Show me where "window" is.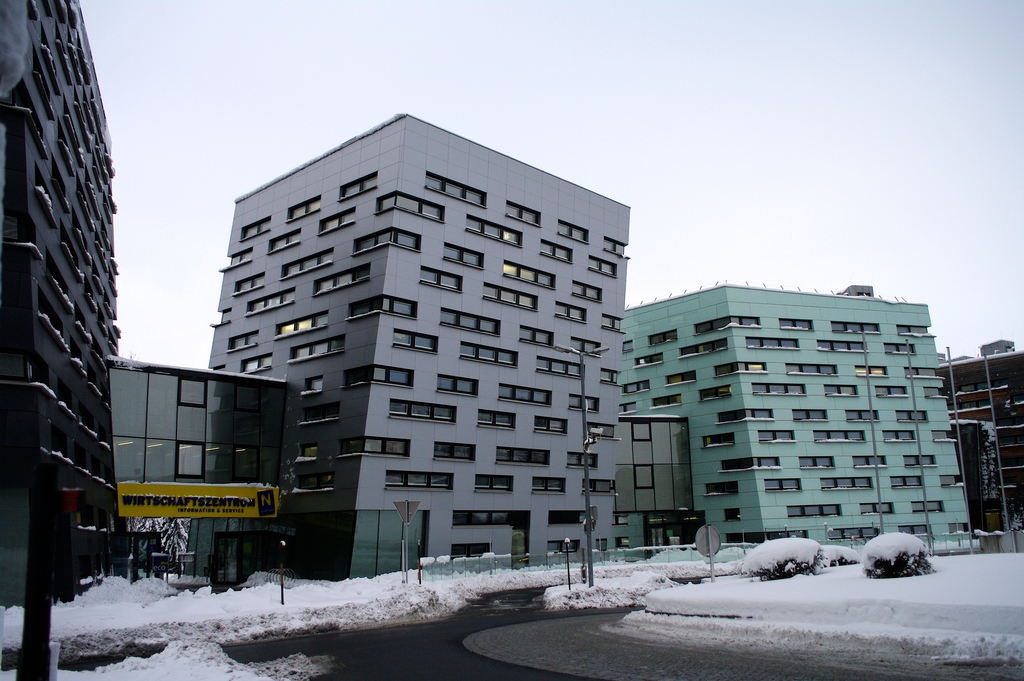
"window" is at 227/329/257/353.
